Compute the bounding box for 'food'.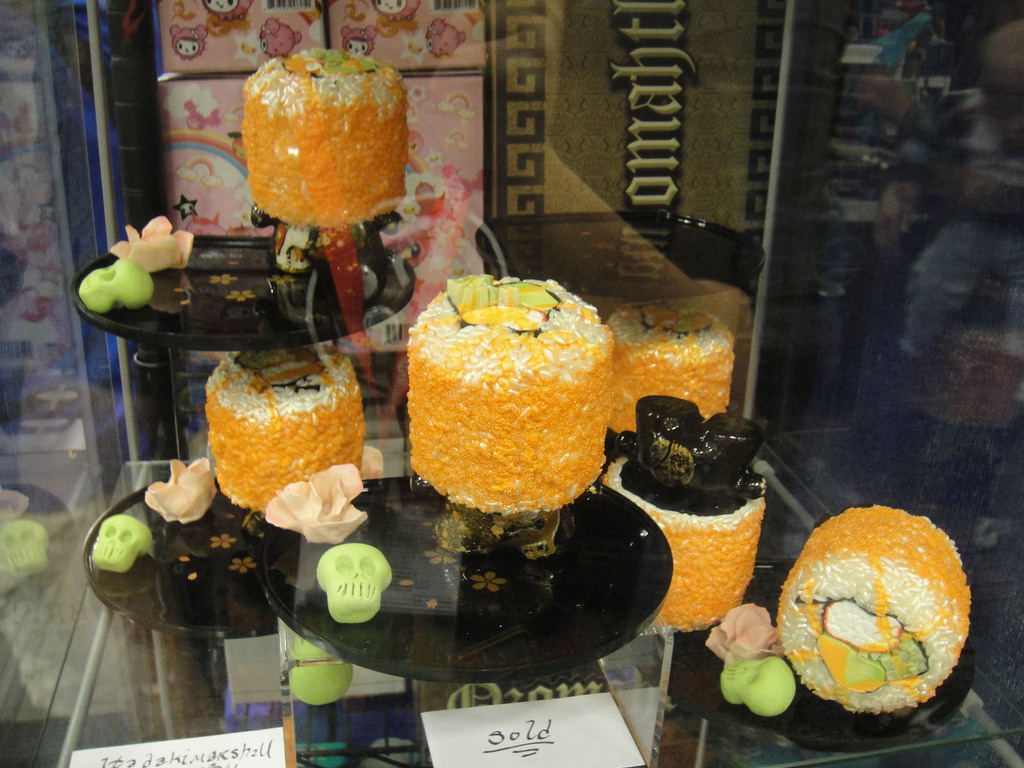
[left=210, top=349, right=367, bottom=514].
